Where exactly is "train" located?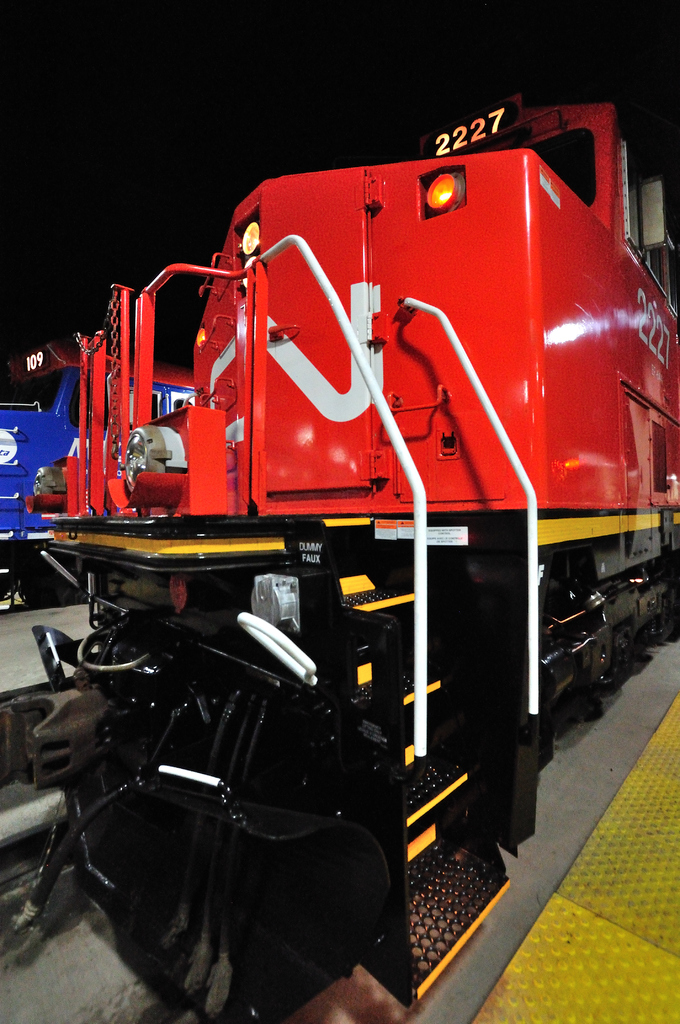
Its bounding box is <box>29,95,679,1002</box>.
